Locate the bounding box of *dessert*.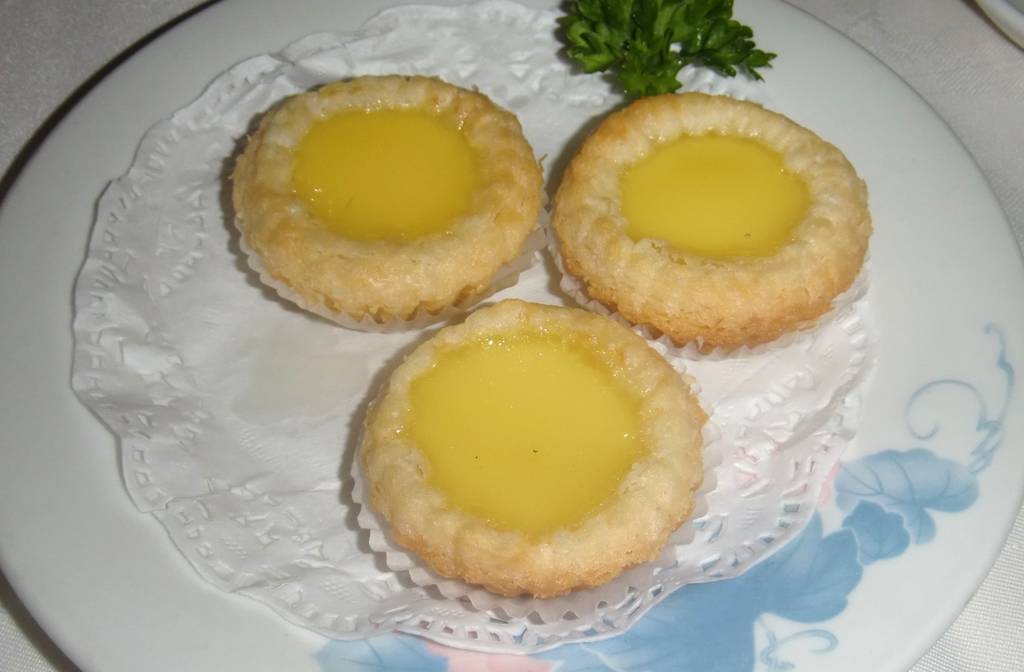
Bounding box: 552/94/875/354.
